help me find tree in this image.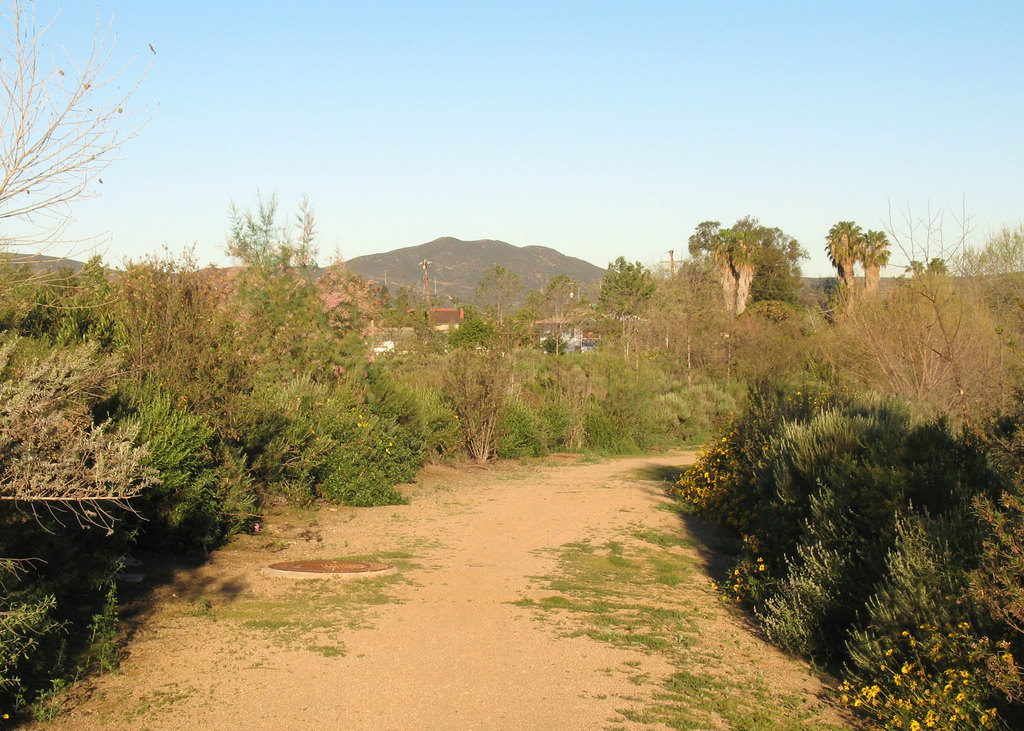
Found it: [left=825, top=218, right=892, bottom=309].
